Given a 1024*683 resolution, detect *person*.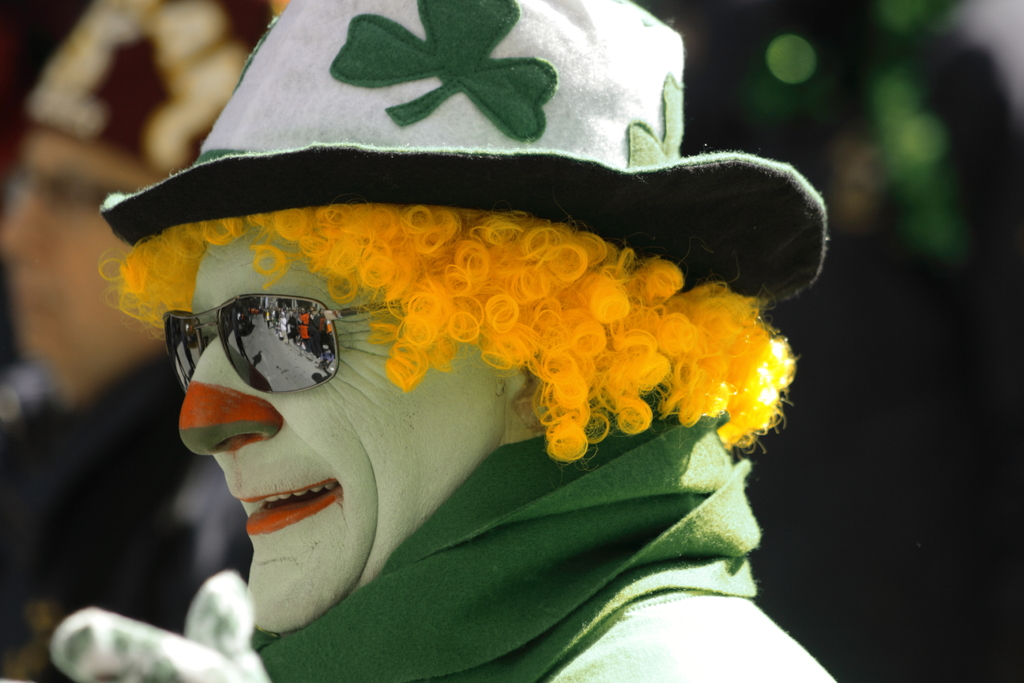
bbox=[71, 70, 847, 669].
